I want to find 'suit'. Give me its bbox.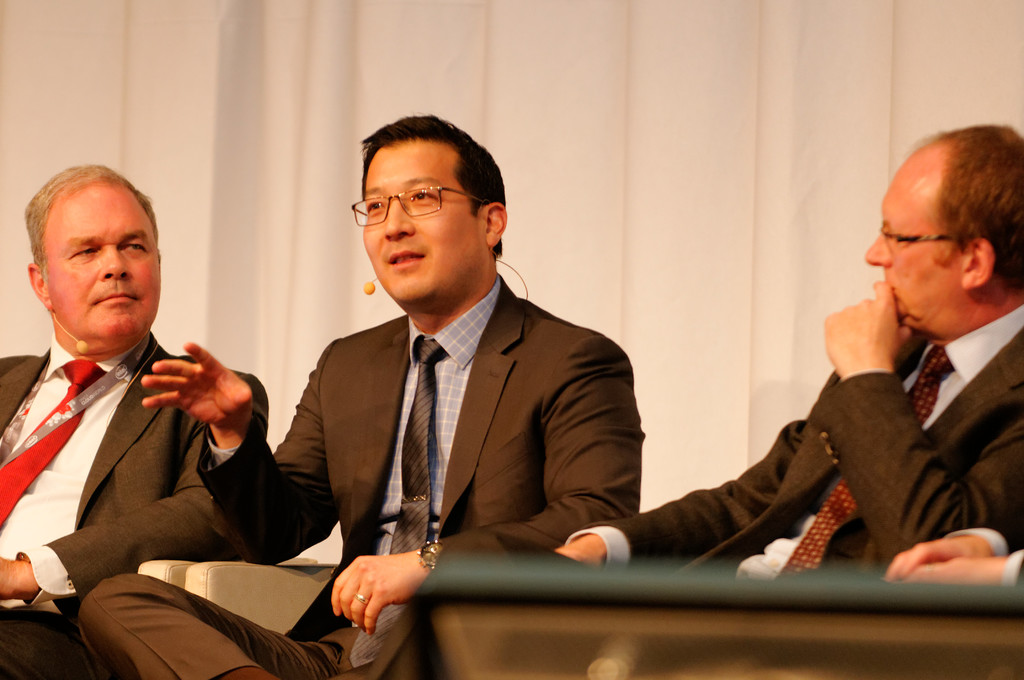
(x1=0, y1=328, x2=269, y2=679).
